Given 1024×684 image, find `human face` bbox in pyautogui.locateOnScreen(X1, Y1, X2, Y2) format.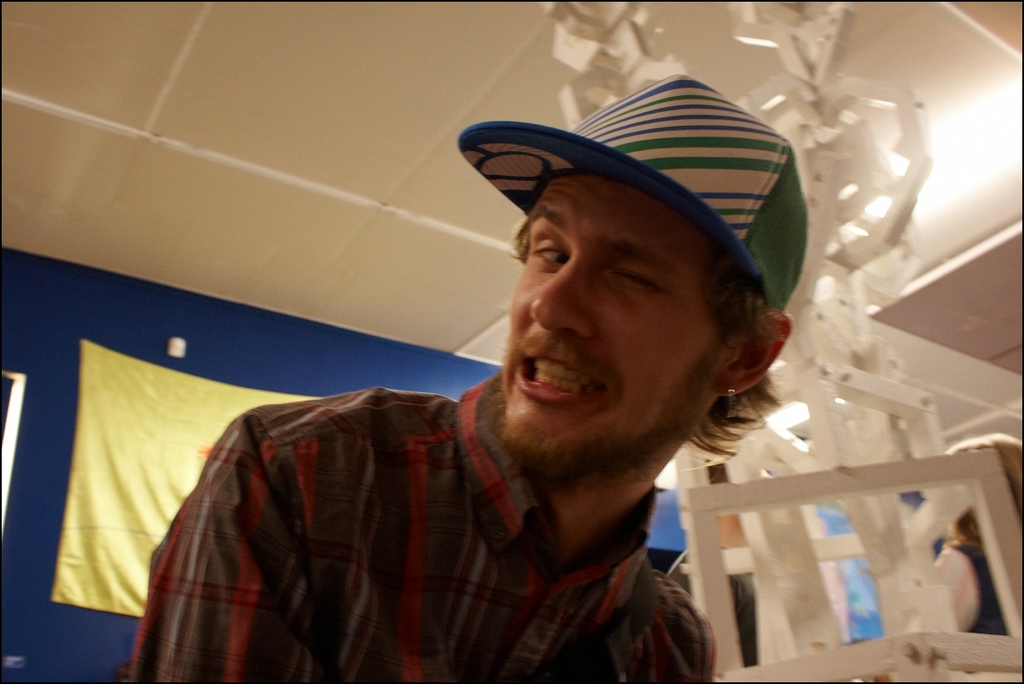
pyautogui.locateOnScreen(492, 162, 766, 466).
